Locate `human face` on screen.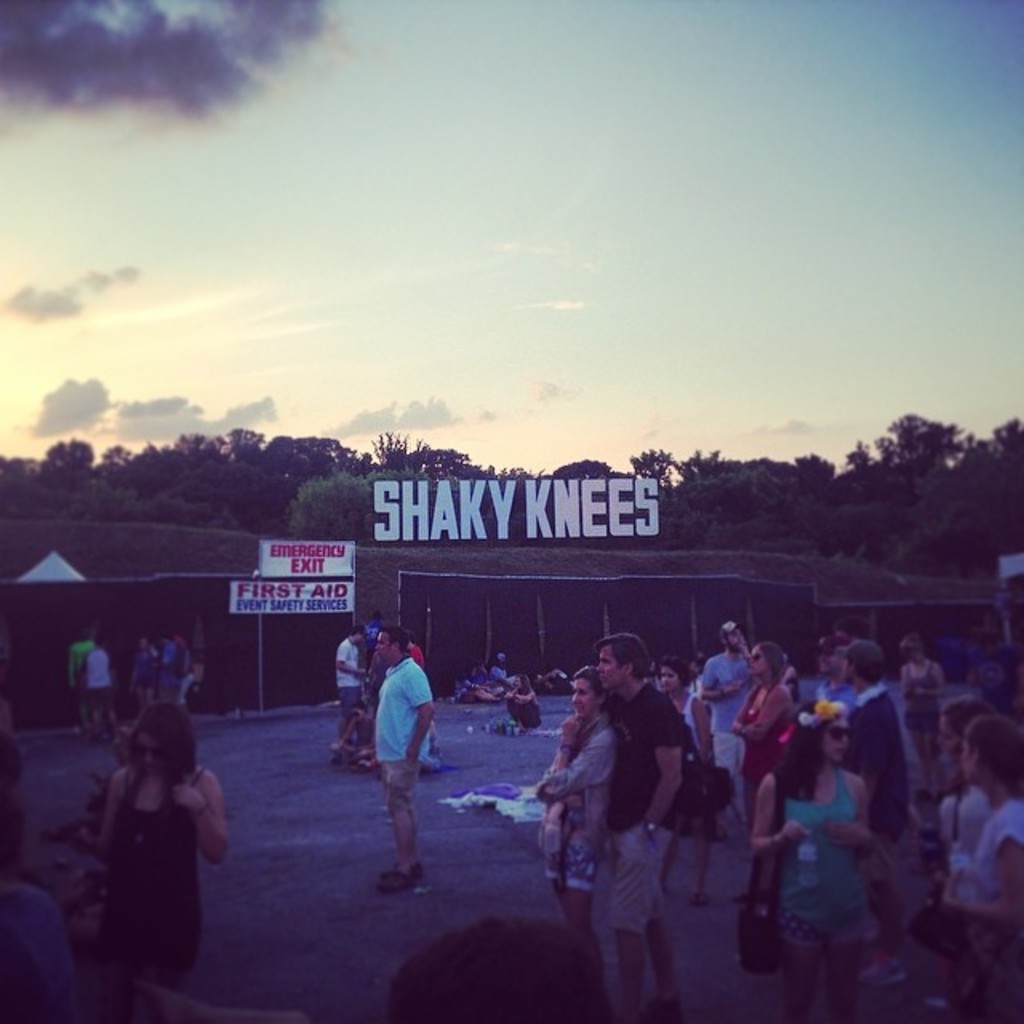
On screen at locate(936, 715, 958, 765).
